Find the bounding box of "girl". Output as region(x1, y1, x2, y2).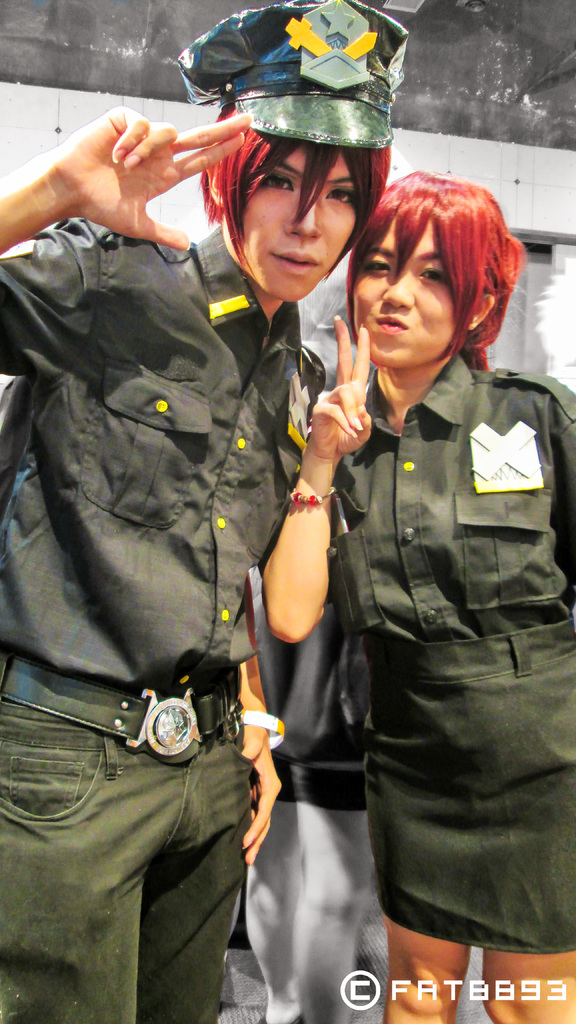
region(259, 170, 575, 1023).
